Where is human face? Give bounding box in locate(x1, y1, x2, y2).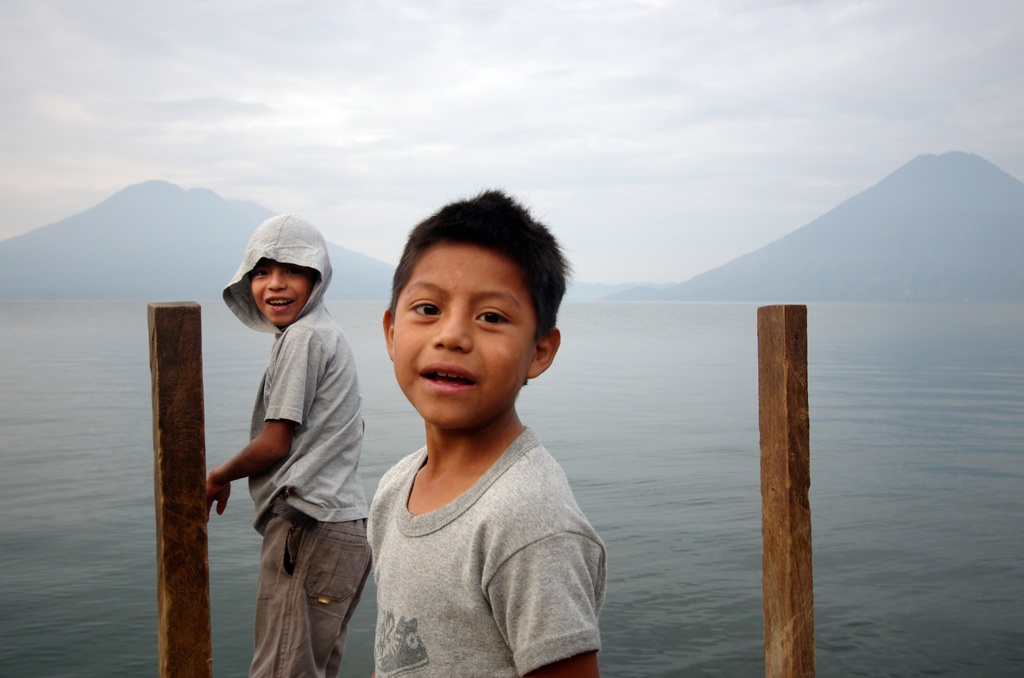
locate(252, 259, 320, 321).
